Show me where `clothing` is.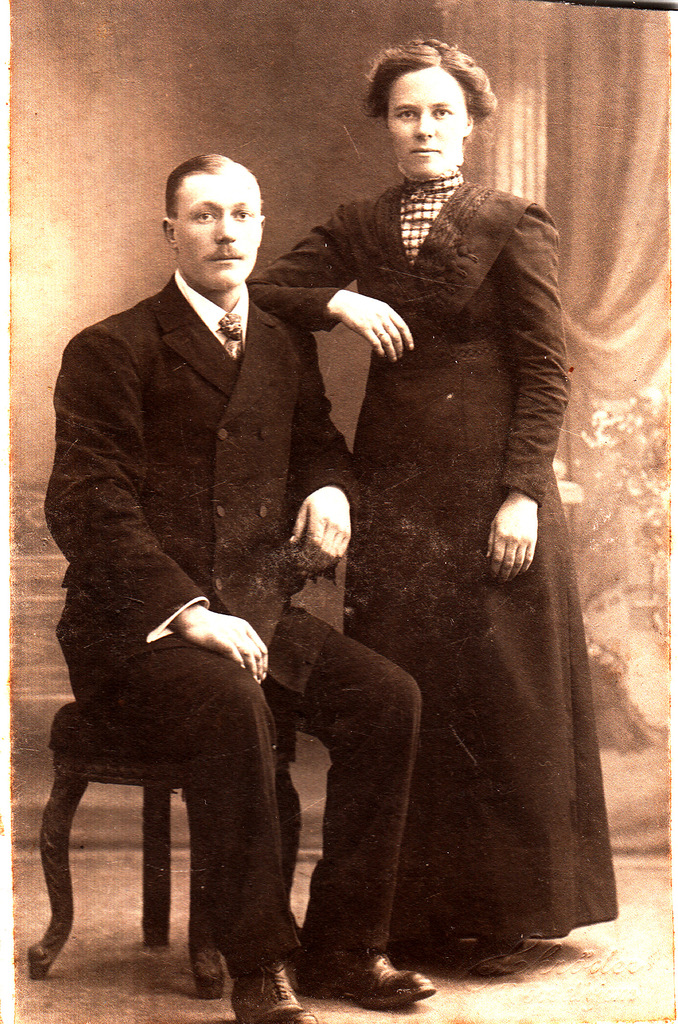
`clothing` is at BBox(34, 278, 418, 964).
